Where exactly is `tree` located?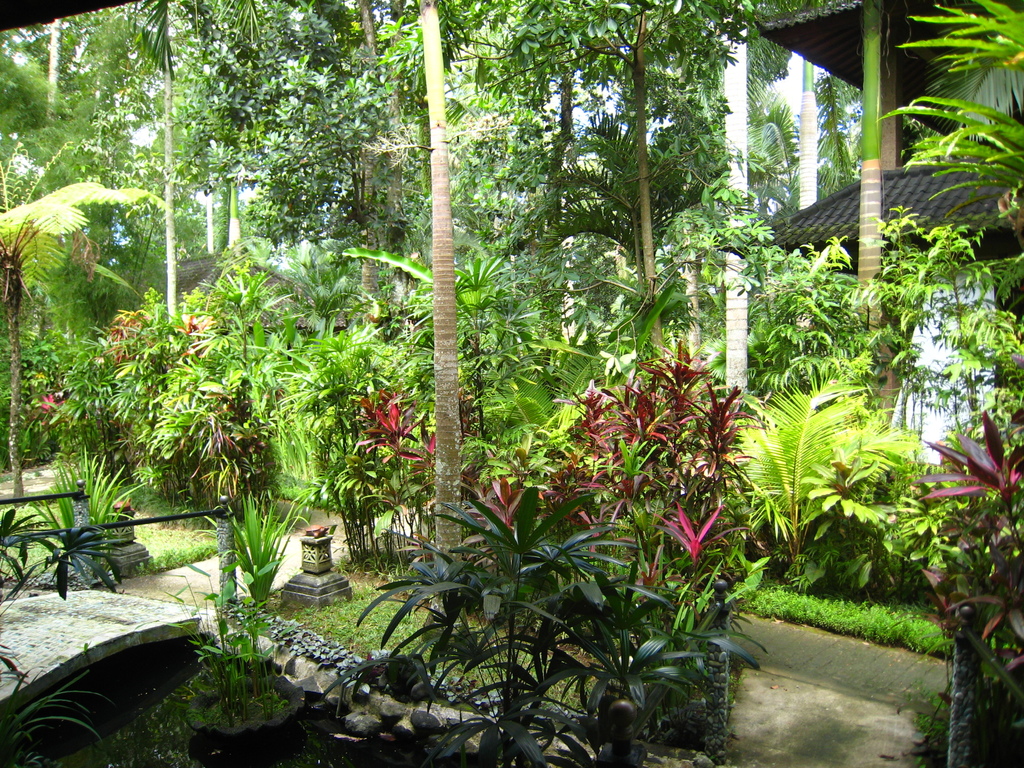
Its bounding box is [x1=477, y1=111, x2=758, y2=358].
